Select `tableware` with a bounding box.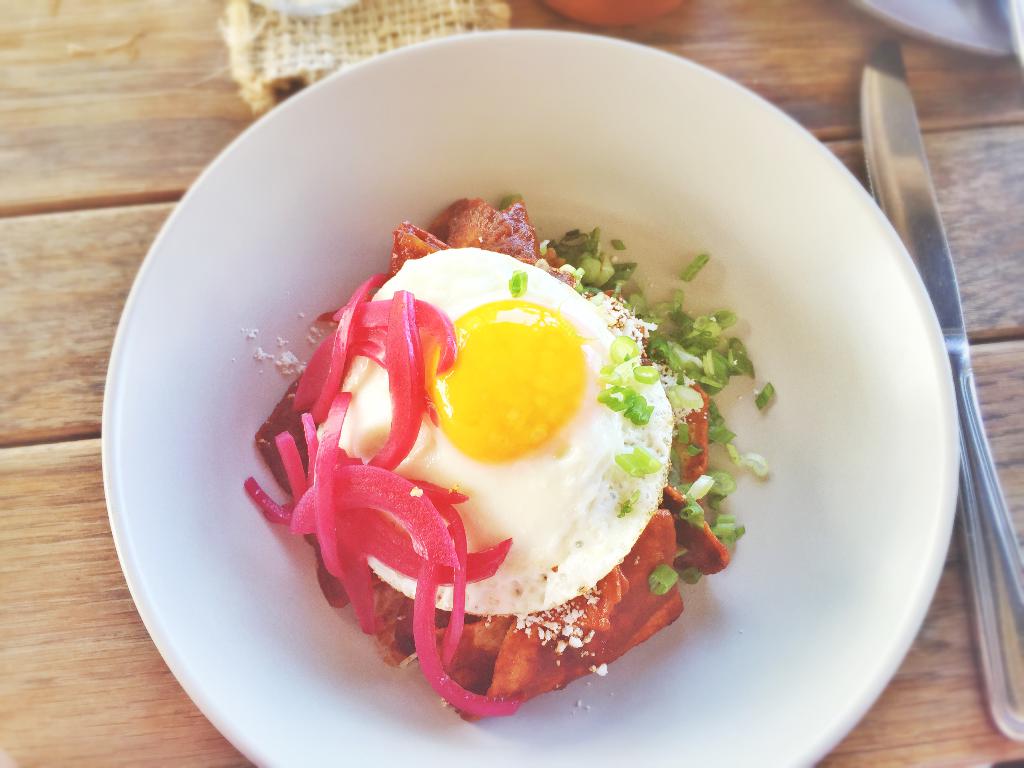
[548,0,689,28].
